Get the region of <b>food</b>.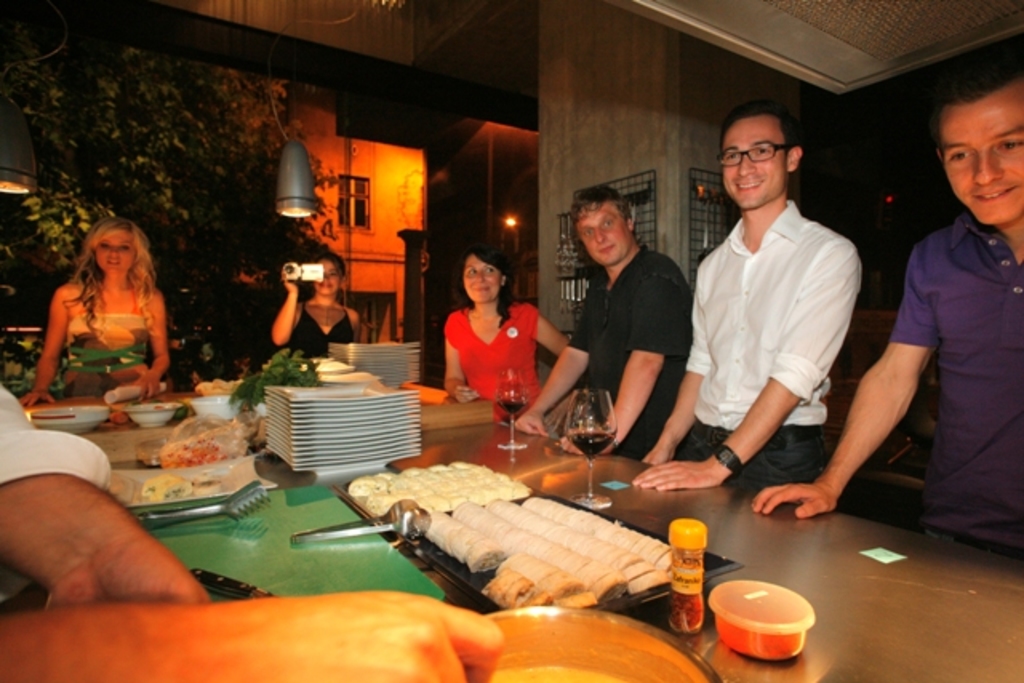
left=333, top=449, right=699, bottom=605.
